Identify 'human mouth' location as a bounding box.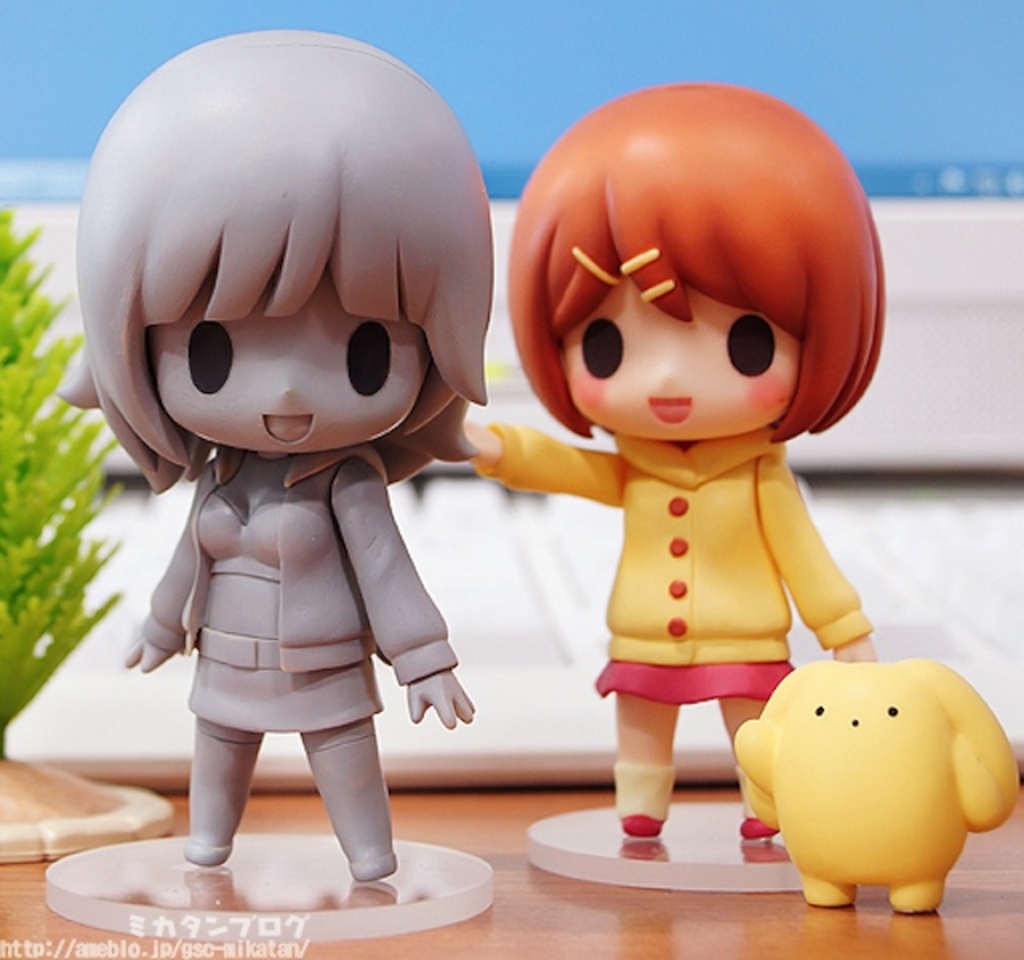
(261,410,314,443).
